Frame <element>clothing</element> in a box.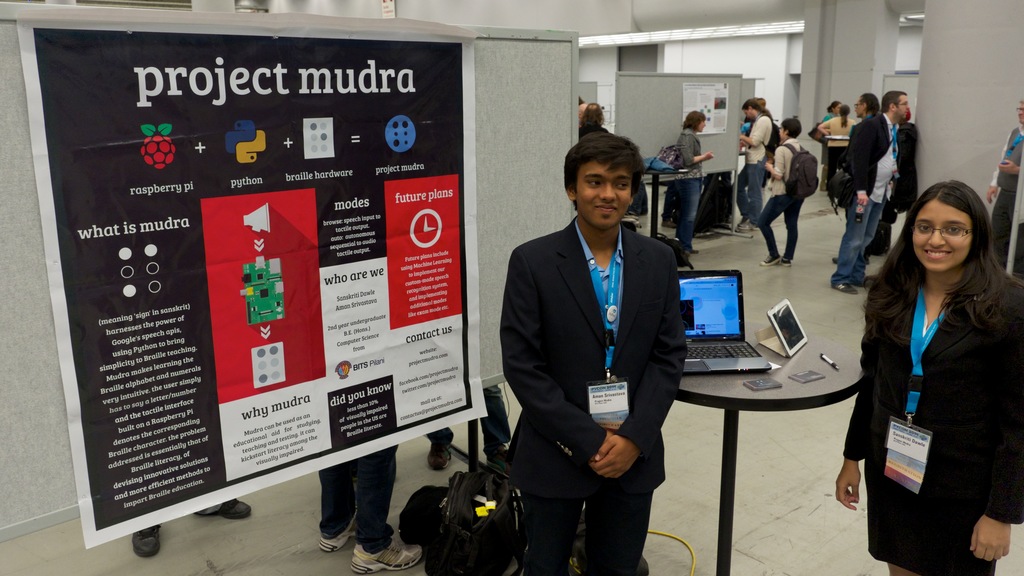
<box>846,111,901,280</box>.
